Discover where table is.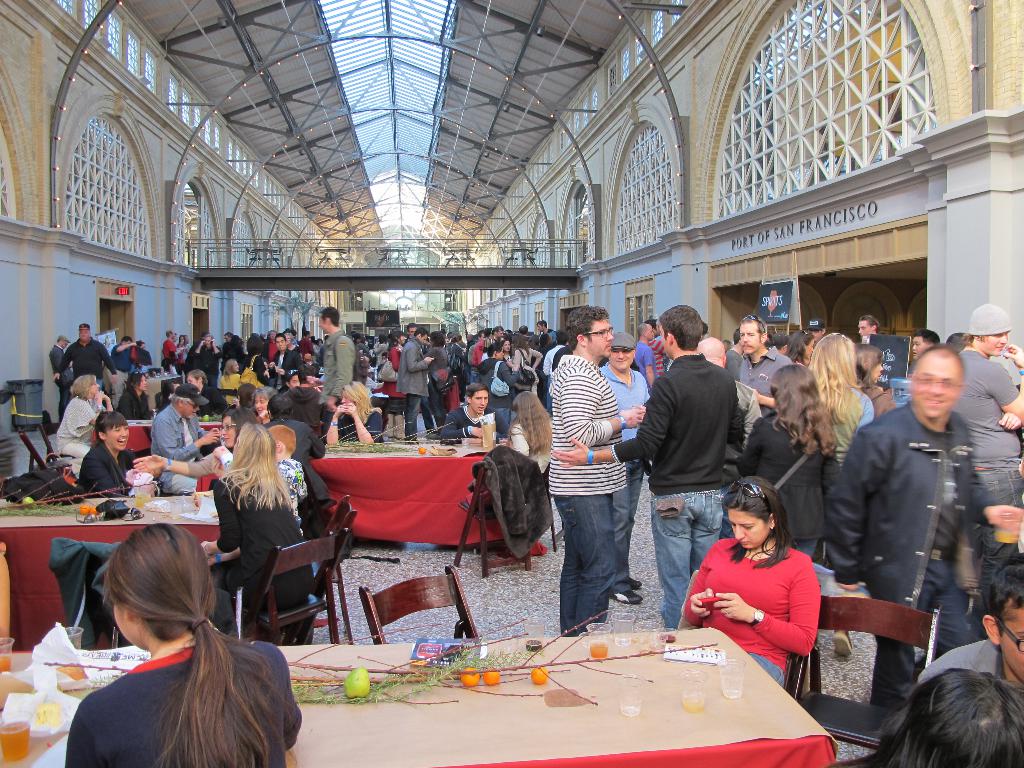
Discovered at x1=0 y1=483 x2=228 y2=648.
